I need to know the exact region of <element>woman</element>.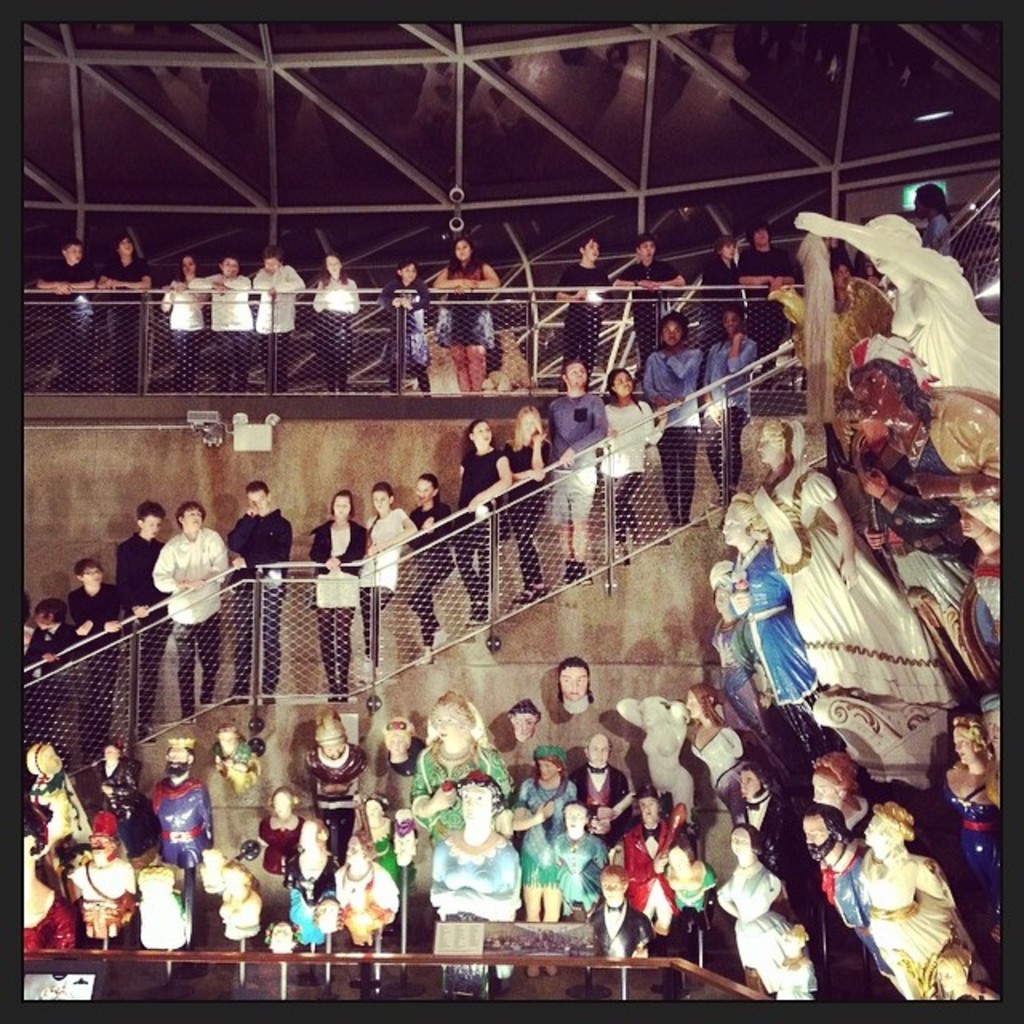
Region: {"x1": 714, "y1": 504, "x2": 816, "y2": 710}.
